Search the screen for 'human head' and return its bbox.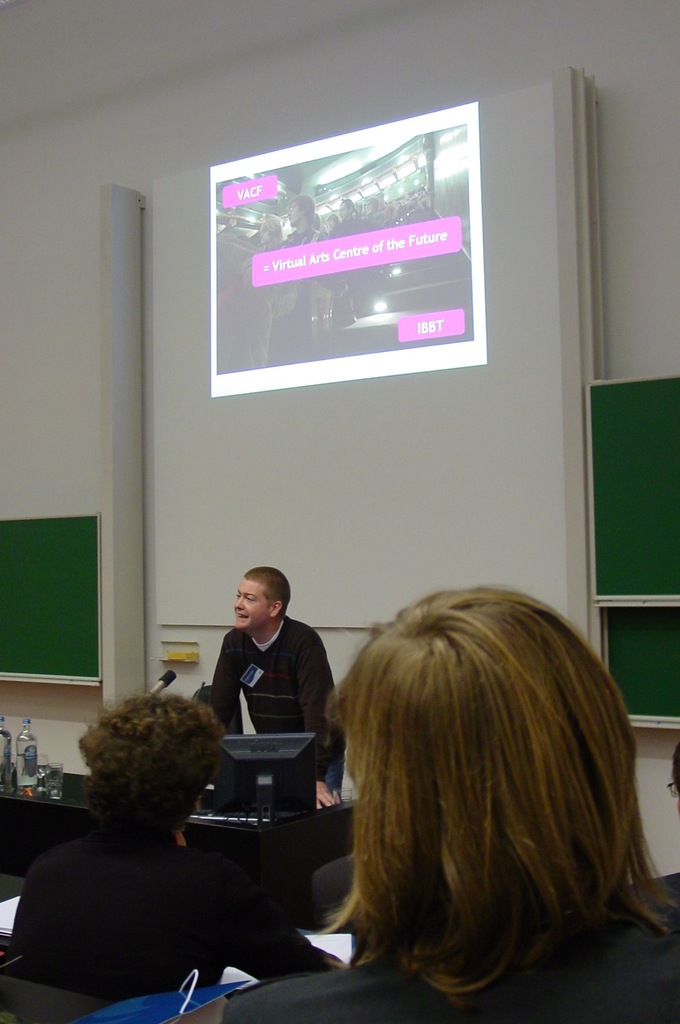
Found: [231,561,296,655].
